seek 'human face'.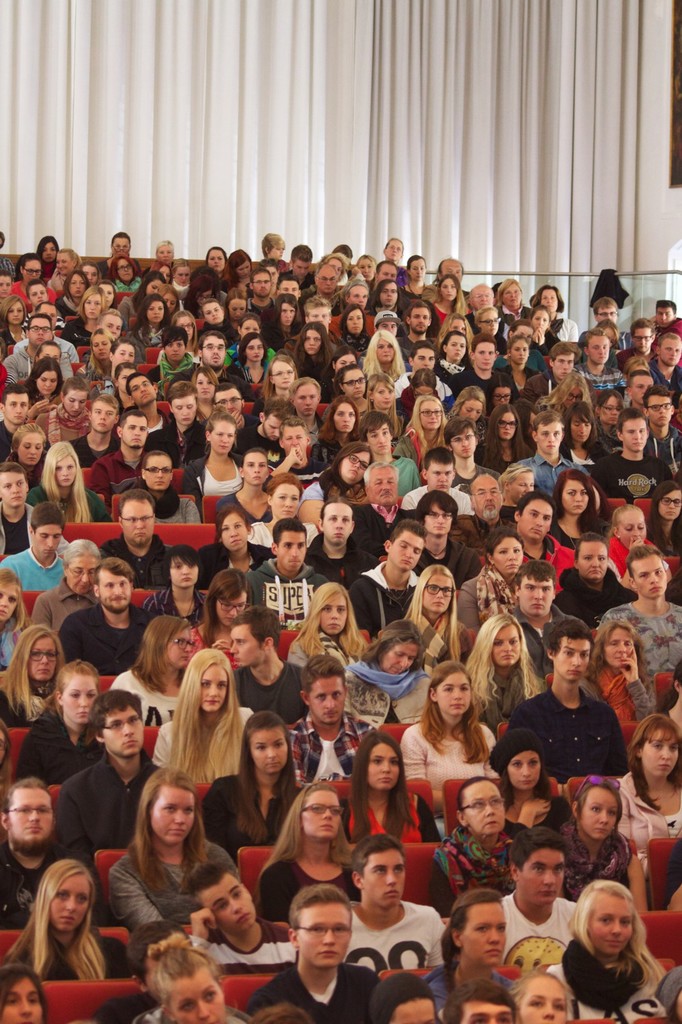
Rect(164, 293, 180, 309).
